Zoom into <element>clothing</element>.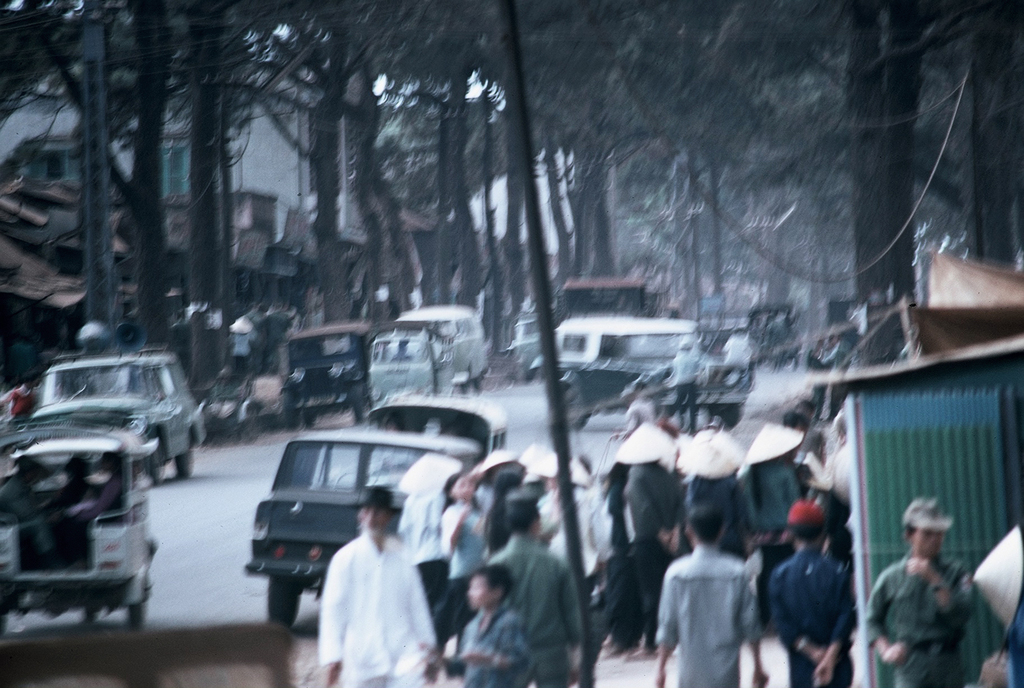
Zoom target: bbox(741, 454, 809, 549).
